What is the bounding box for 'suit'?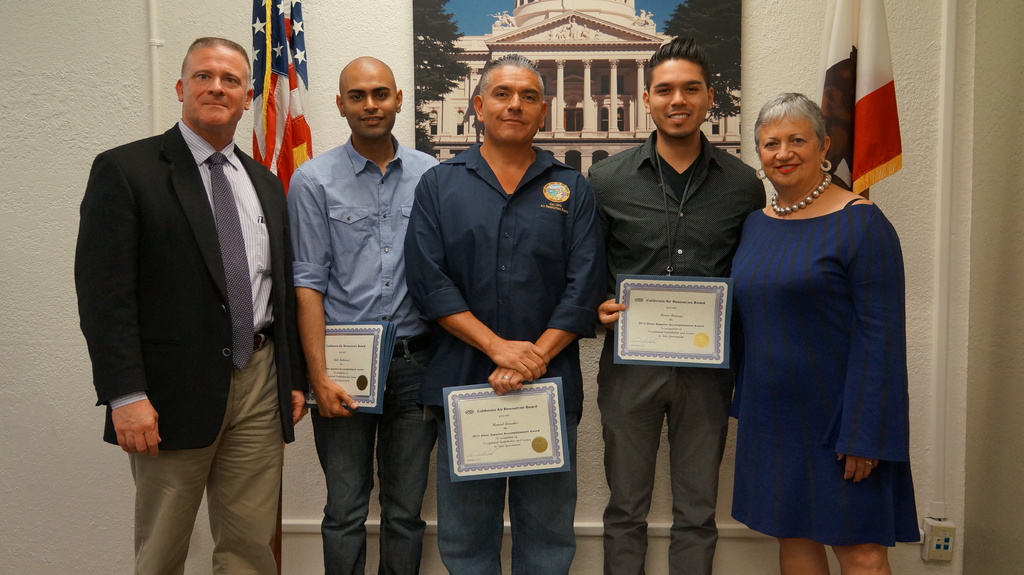
box=[73, 122, 302, 574].
